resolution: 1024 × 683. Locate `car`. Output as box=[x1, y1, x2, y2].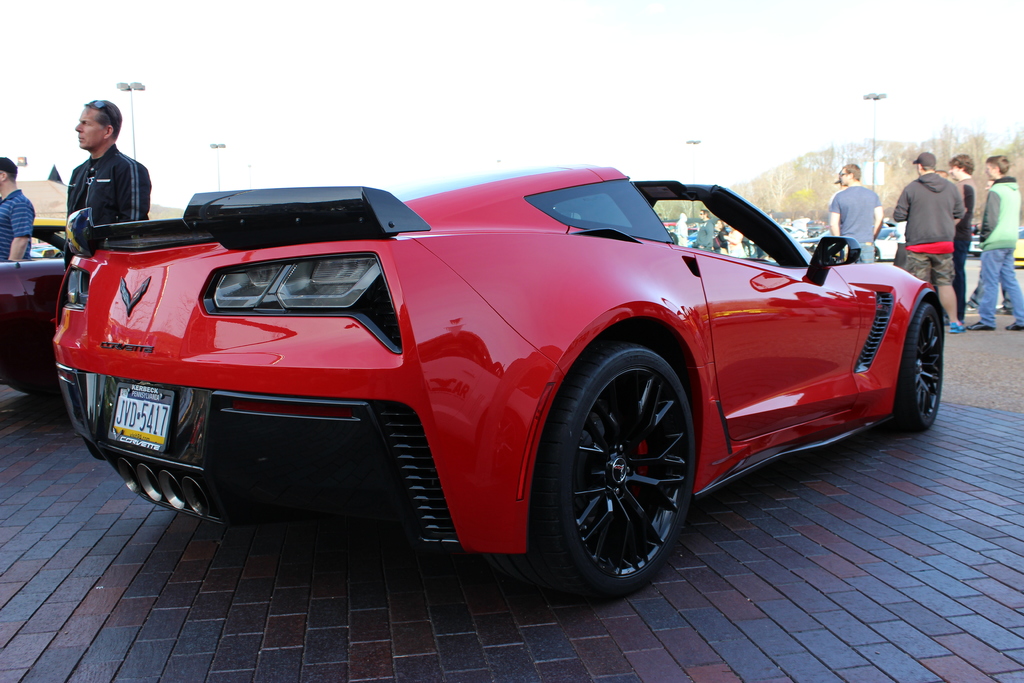
box=[1, 220, 63, 395].
